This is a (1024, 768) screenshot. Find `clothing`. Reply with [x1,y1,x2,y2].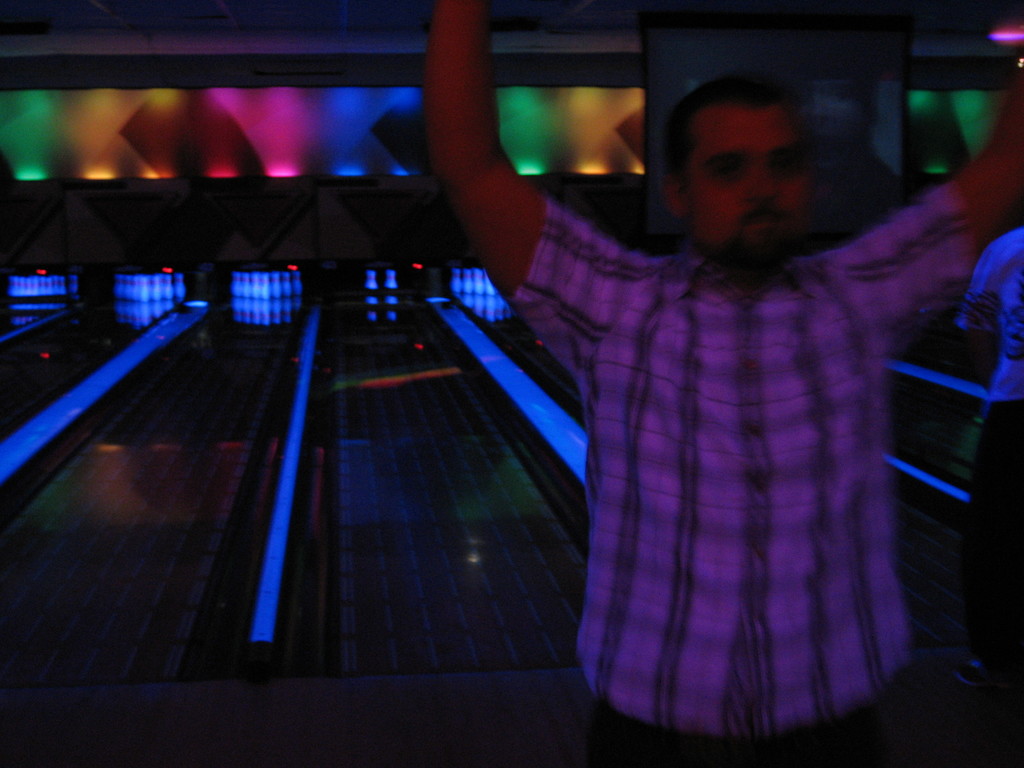
[509,120,948,749].
